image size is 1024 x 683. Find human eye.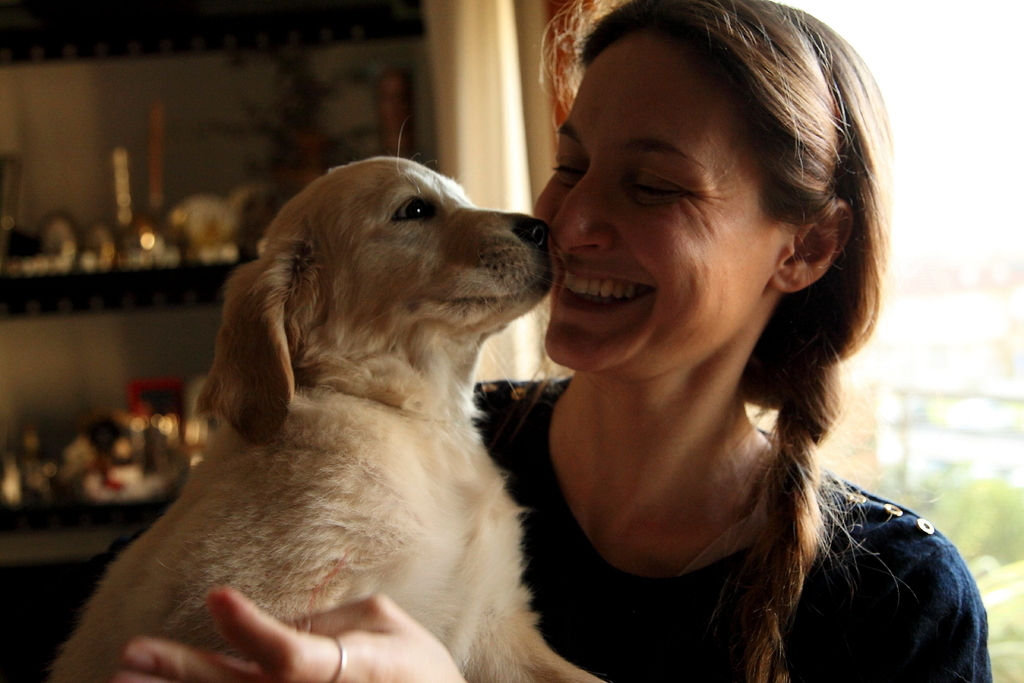
<bbox>625, 170, 689, 204</bbox>.
